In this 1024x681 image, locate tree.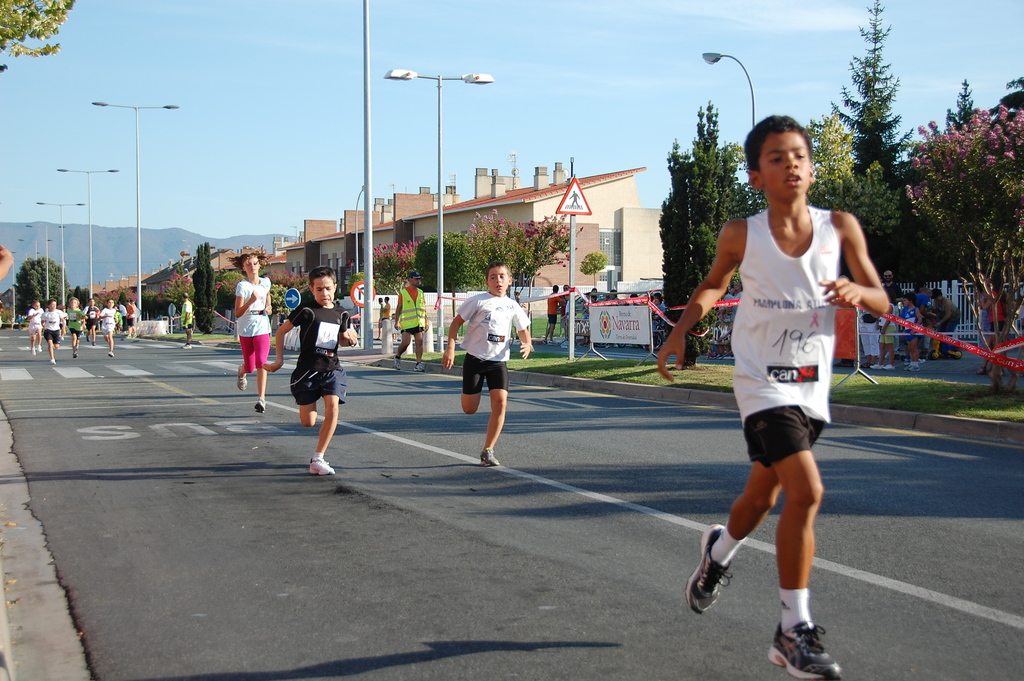
Bounding box: {"left": 378, "top": 236, "right": 423, "bottom": 299}.
